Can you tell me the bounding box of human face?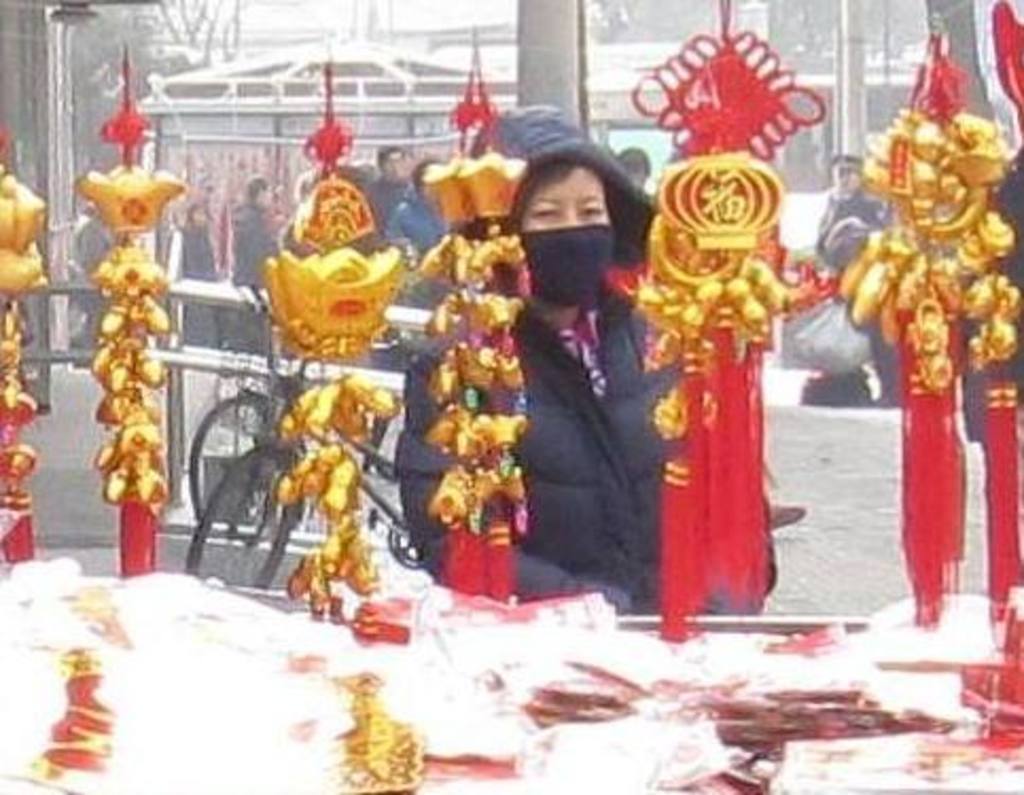
detection(517, 163, 611, 233).
